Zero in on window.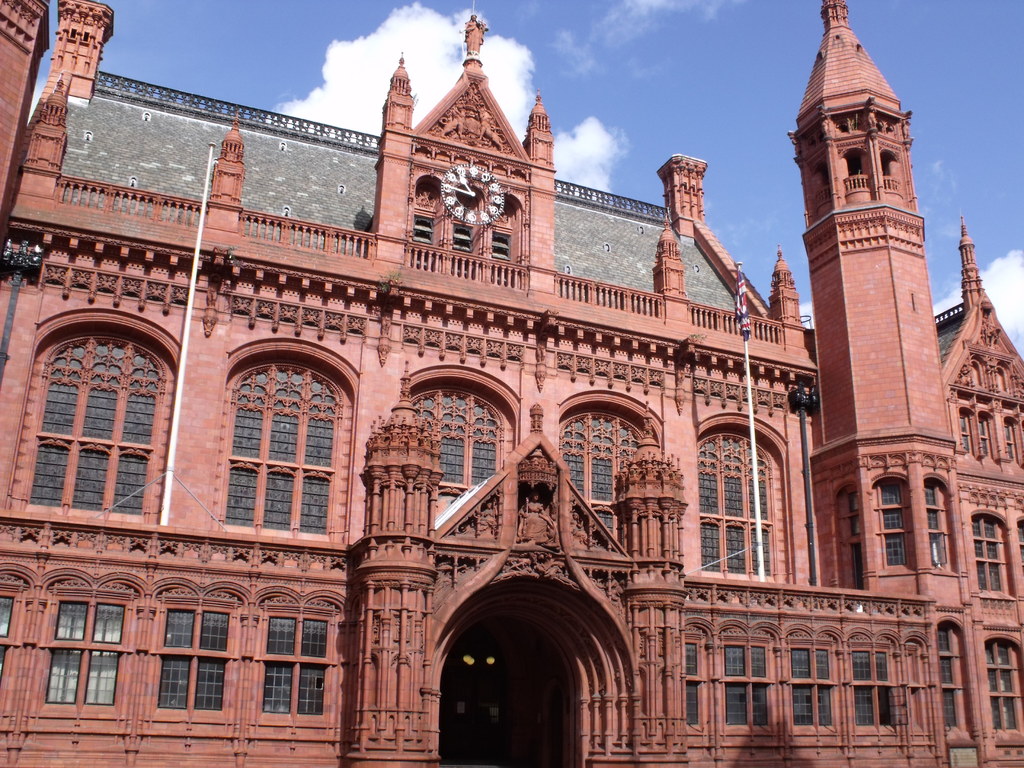
Zeroed in: region(551, 388, 668, 543).
